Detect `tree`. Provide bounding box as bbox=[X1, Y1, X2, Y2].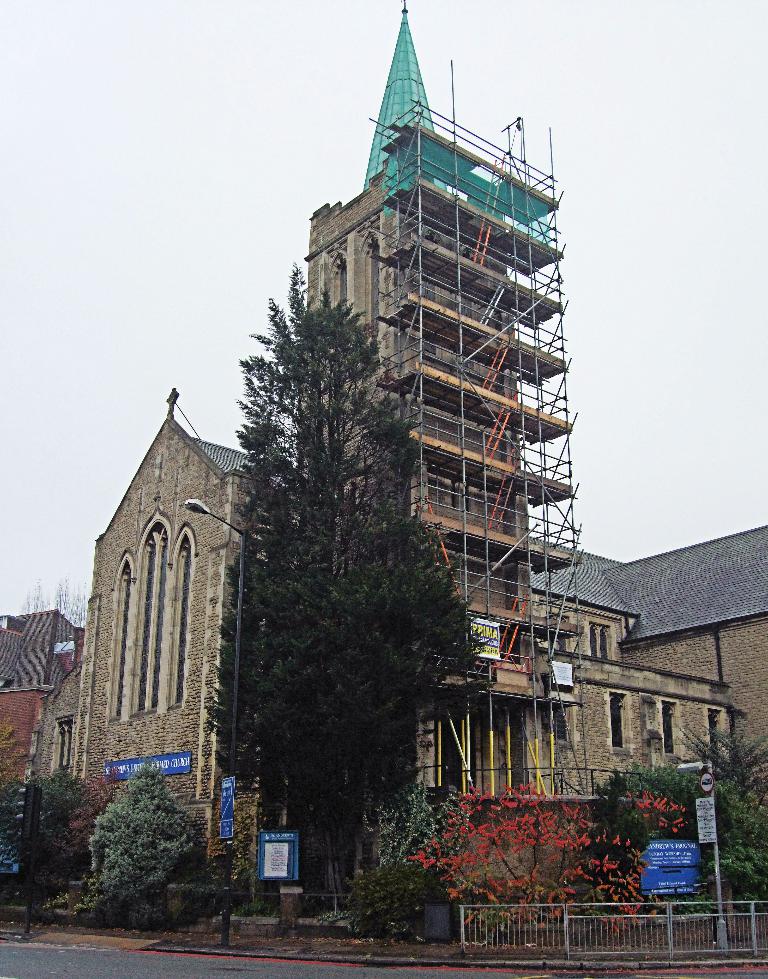
bbox=[353, 785, 471, 937].
